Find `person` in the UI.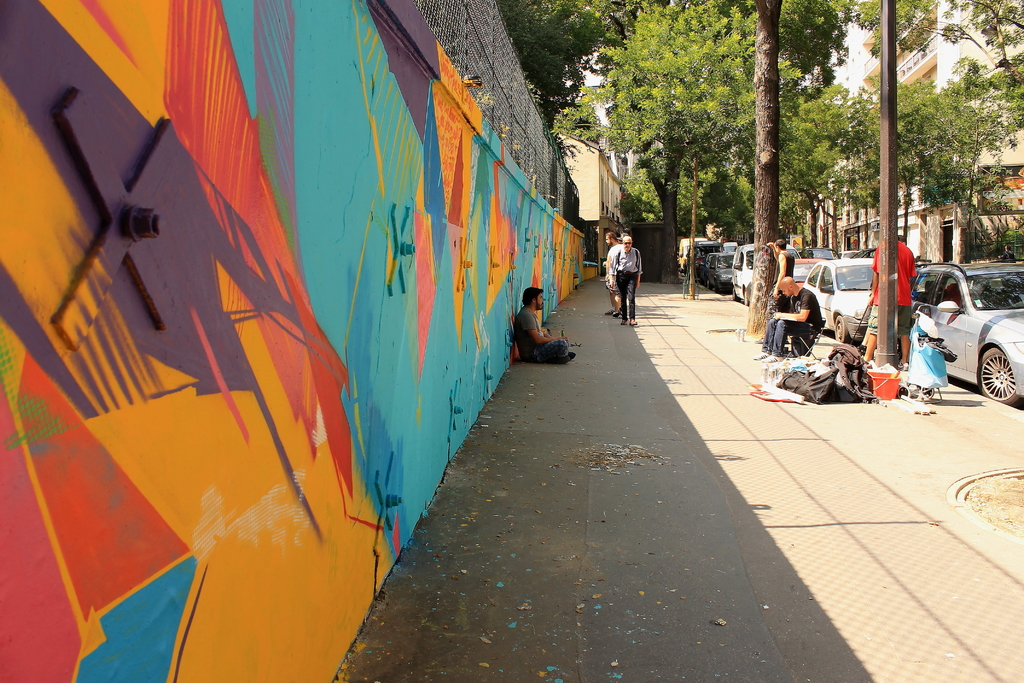
UI element at bbox=(754, 274, 822, 364).
